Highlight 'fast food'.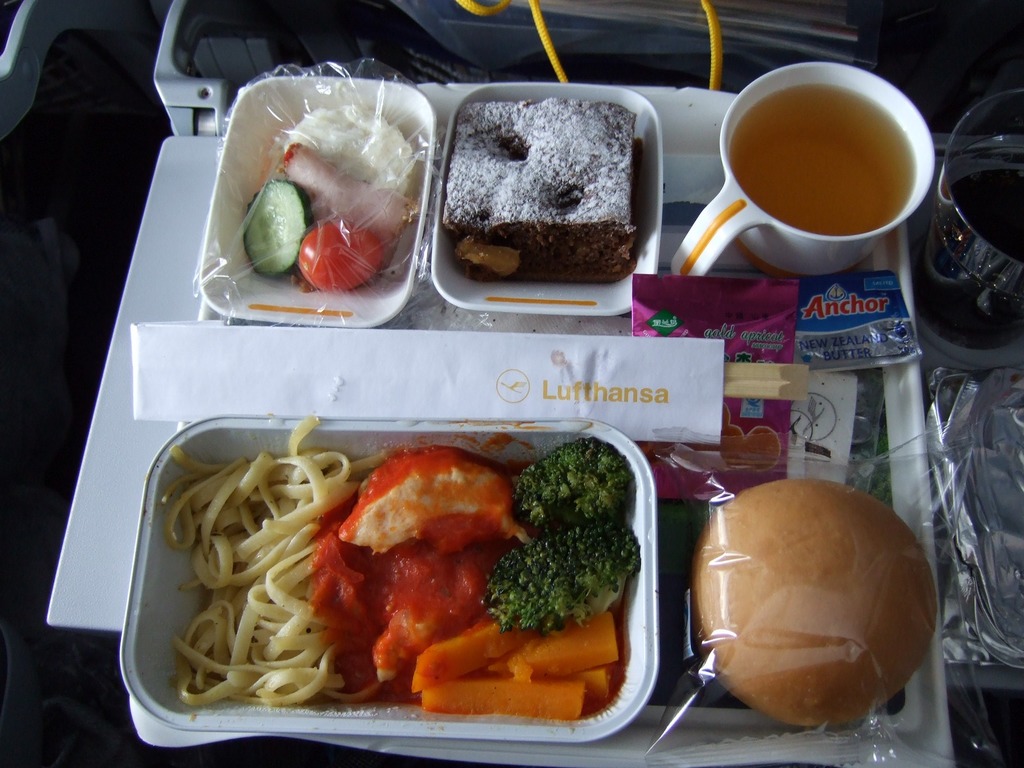
Highlighted region: <box>692,472,943,723</box>.
